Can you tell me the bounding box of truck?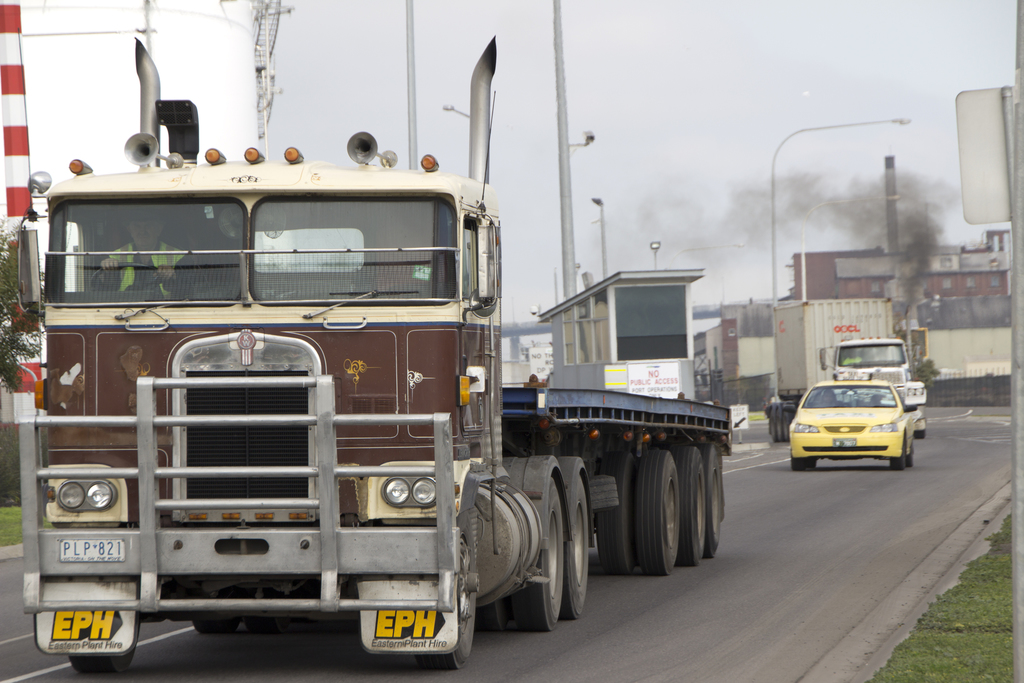
left=764, top=299, right=931, bottom=443.
